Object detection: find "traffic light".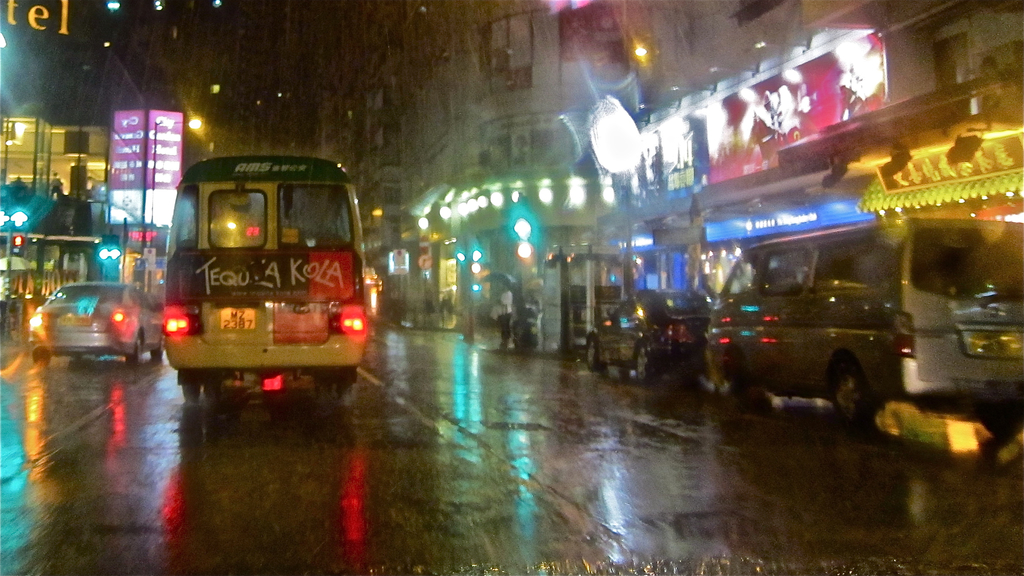
[515, 213, 534, 264].
